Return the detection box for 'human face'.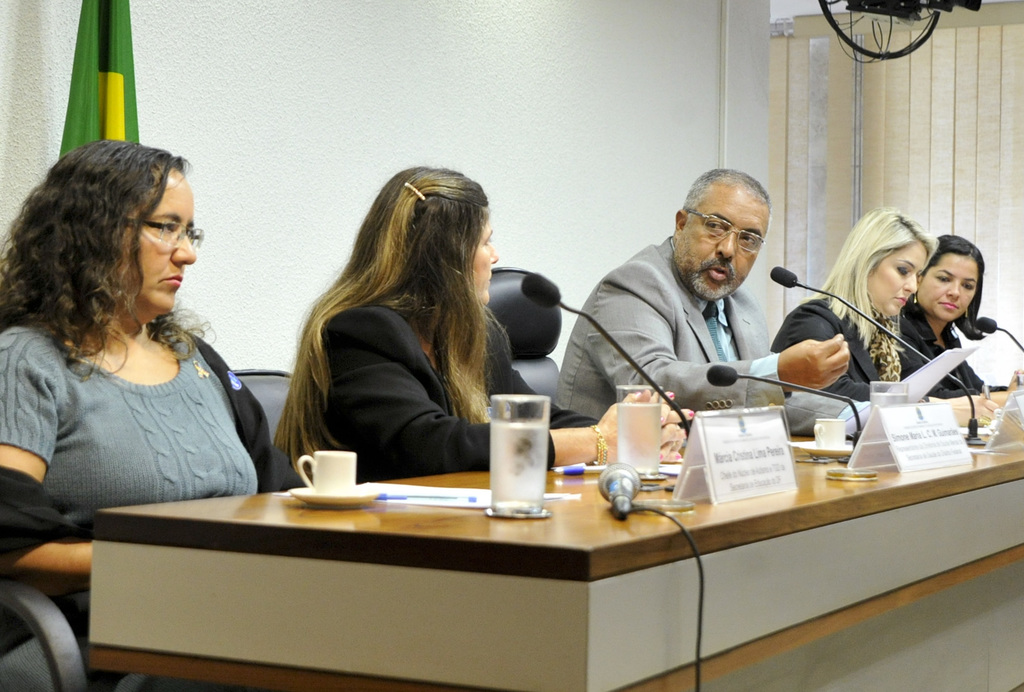
{"left": 128, "top": 165, "right": 203, "bottom": 323}.
